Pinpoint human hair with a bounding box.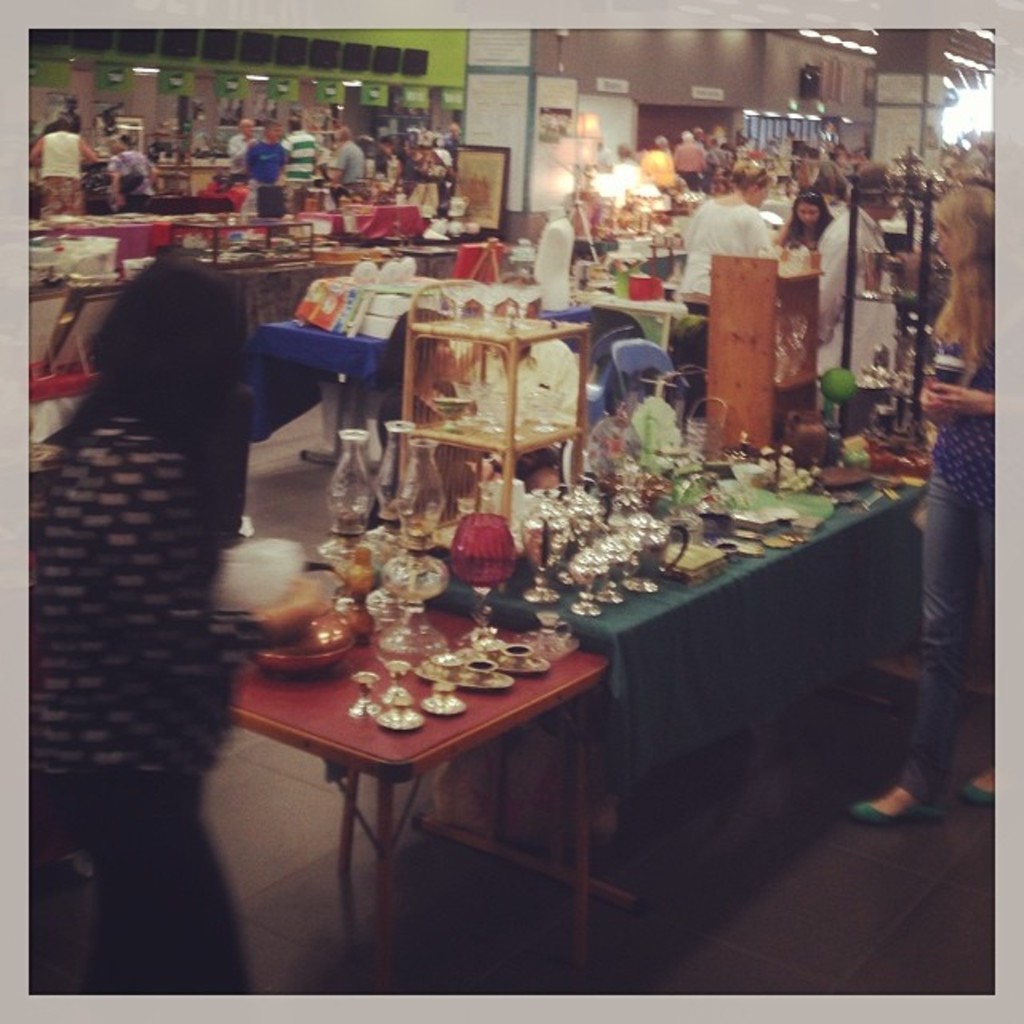
[x1=733, y1=166, x2=768, y2=189].
